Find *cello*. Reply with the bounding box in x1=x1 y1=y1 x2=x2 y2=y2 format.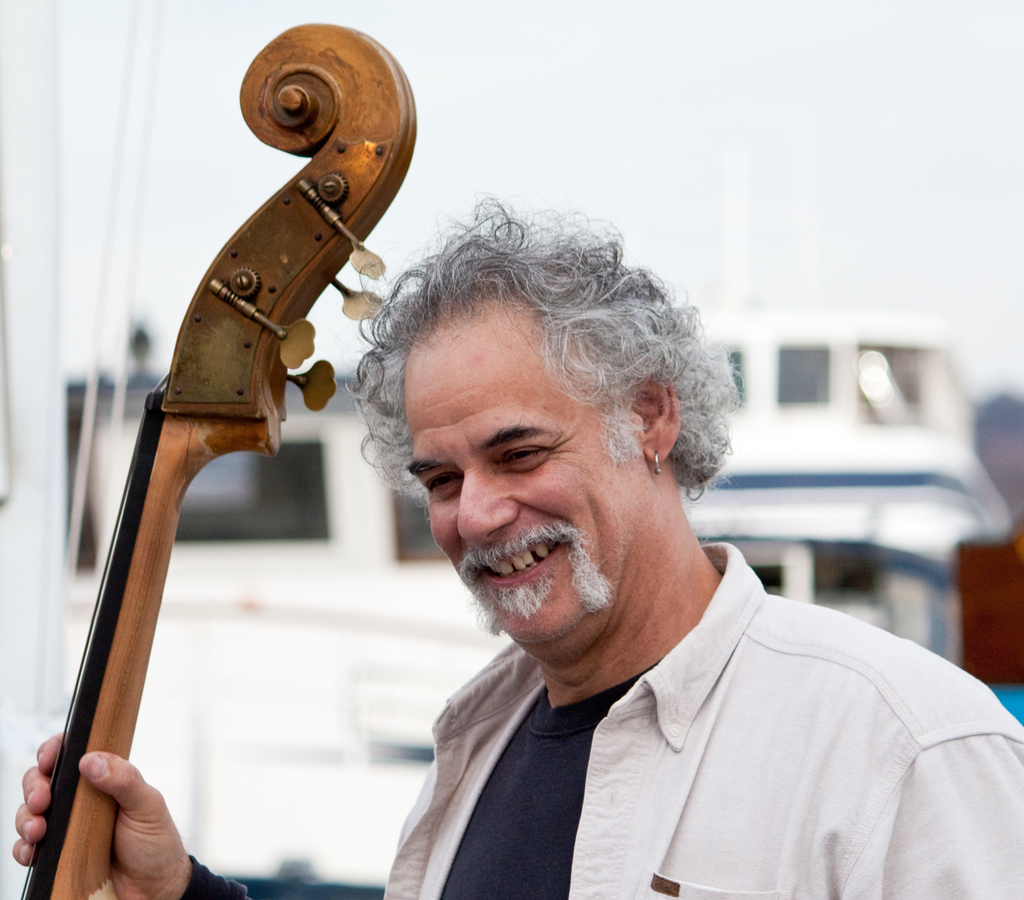
x1=22 y1=19 x2=420 y2=899.
